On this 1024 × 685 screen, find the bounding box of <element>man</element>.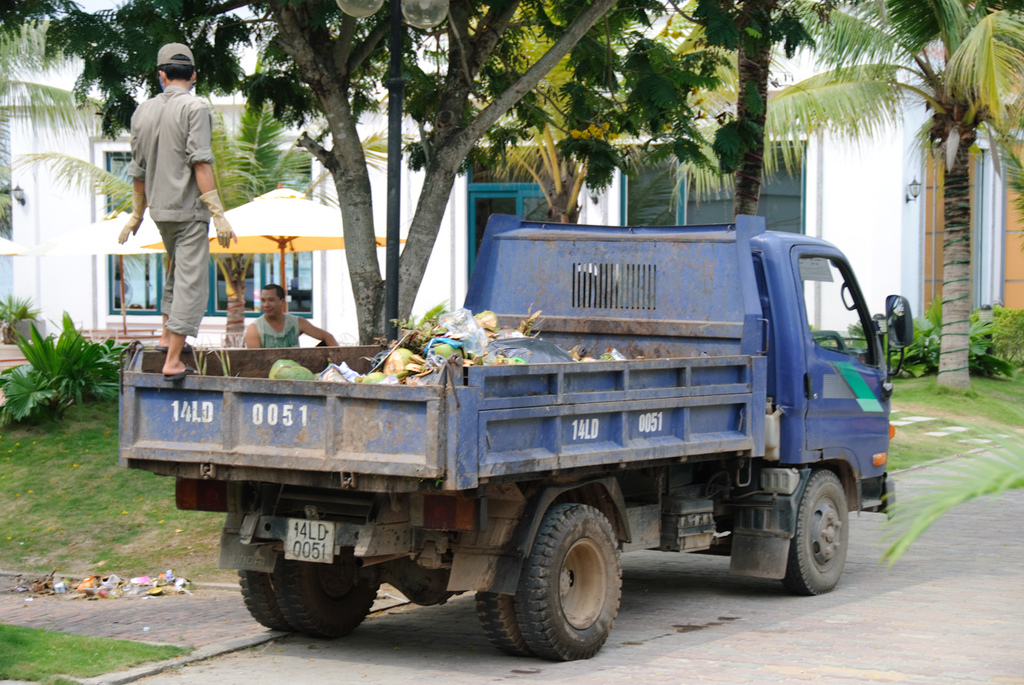
Bounding box: 116 40 238 385.
